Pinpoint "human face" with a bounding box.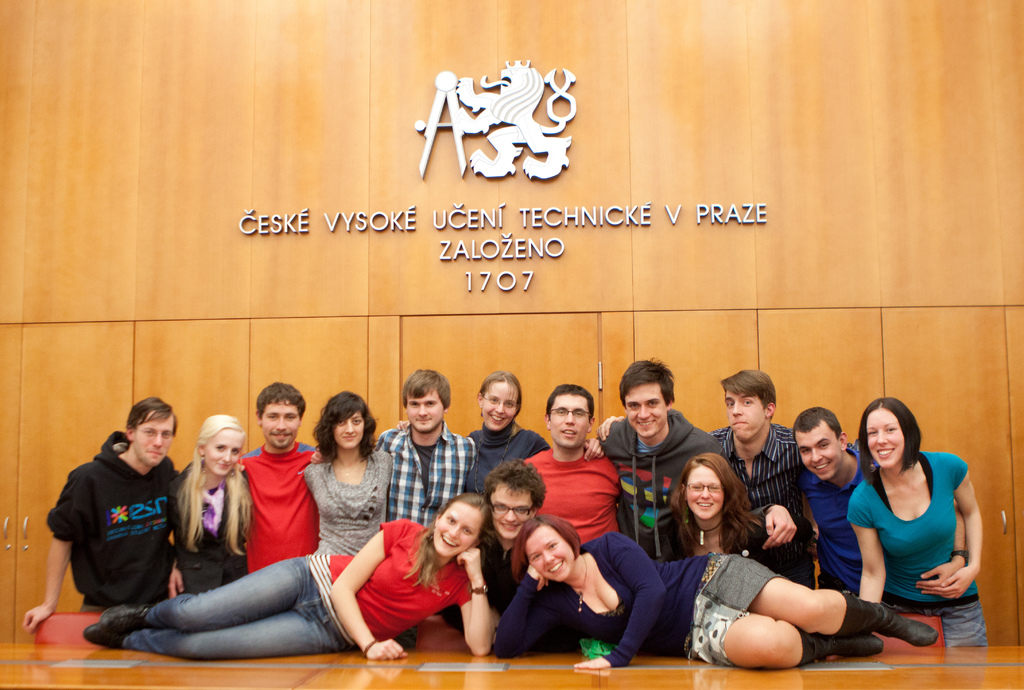
{"x1": 867, "y1": 413, "x2": 904, "y2": 463}.
